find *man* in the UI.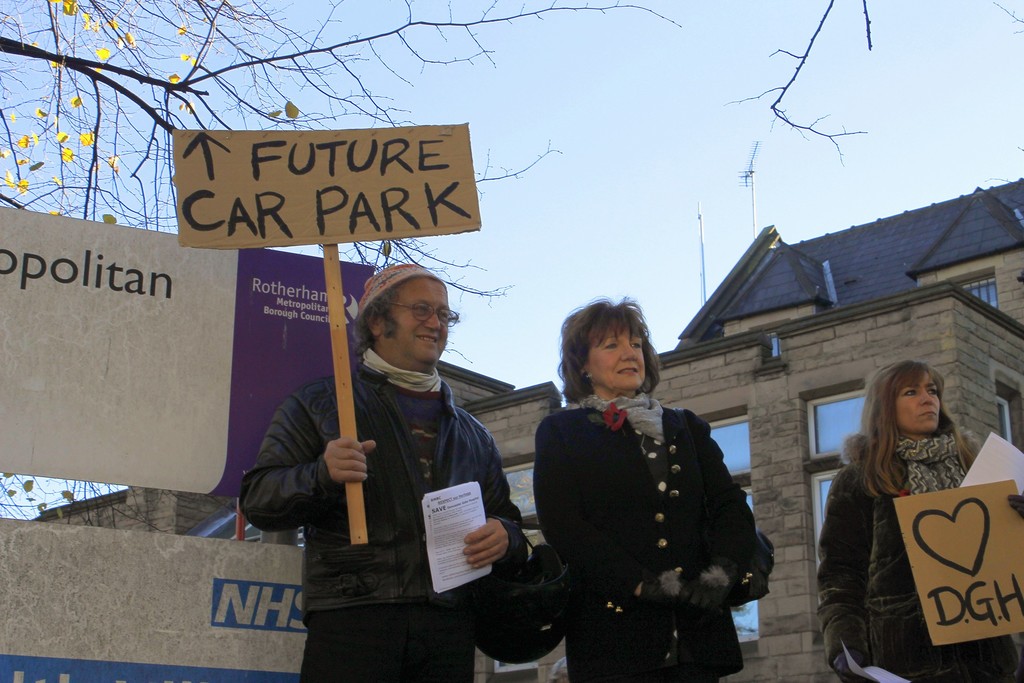
UI element at rect(260, 262, 530, 682).
